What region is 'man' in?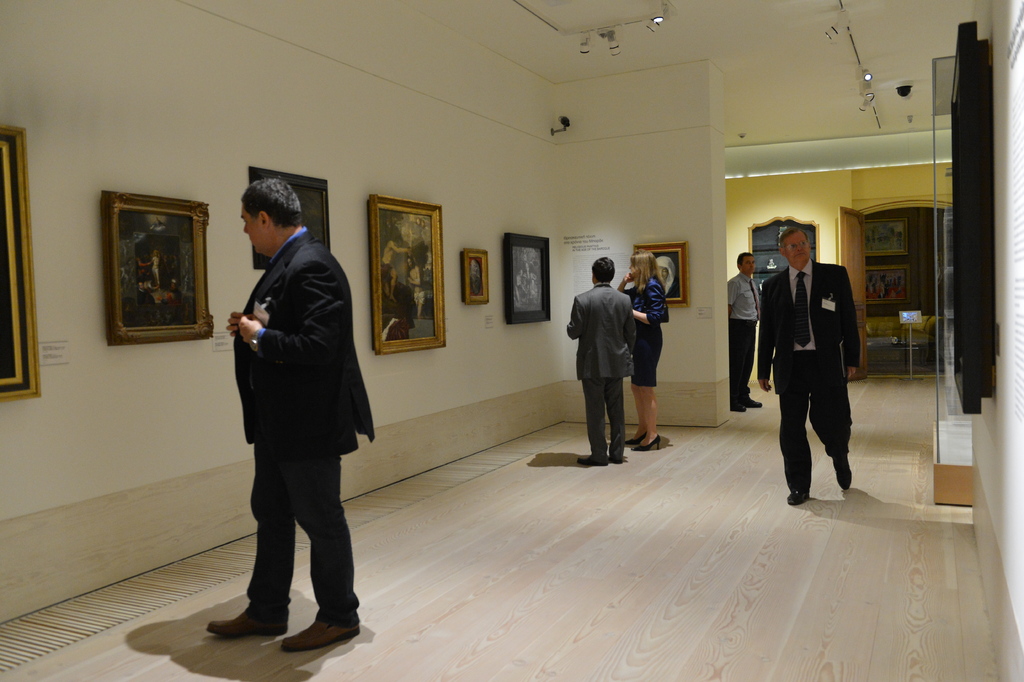
[x1=208, y1=167, x2=376, y2=663].
